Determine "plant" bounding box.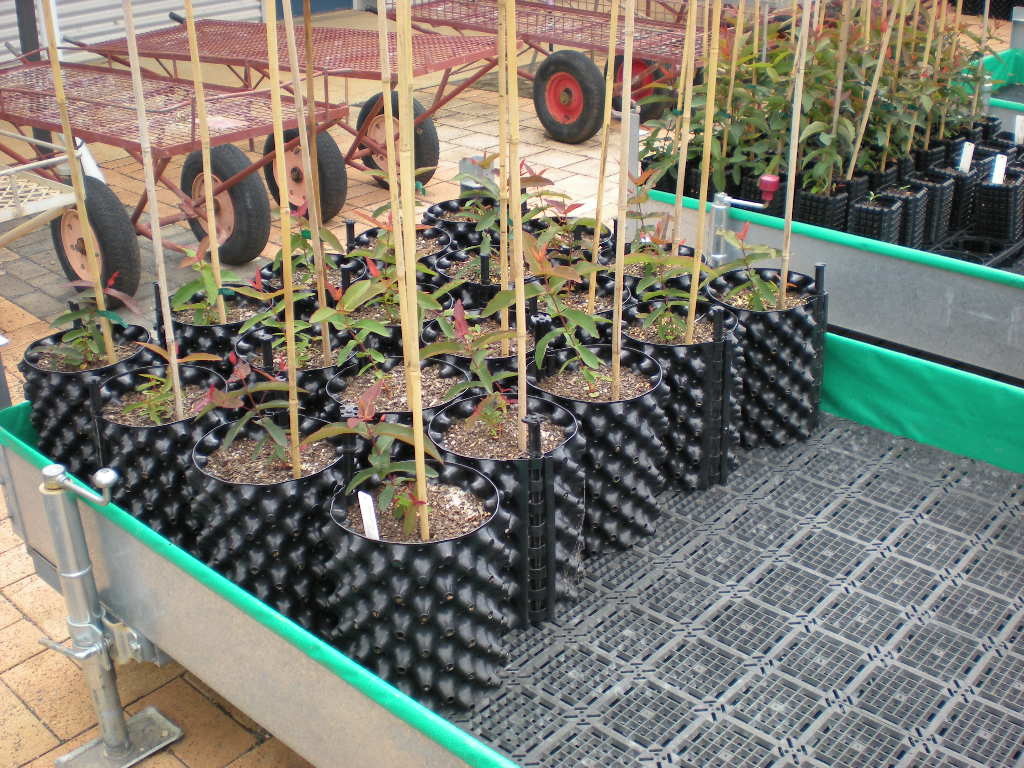
Determined: rect(24, 270, 137, 373).
